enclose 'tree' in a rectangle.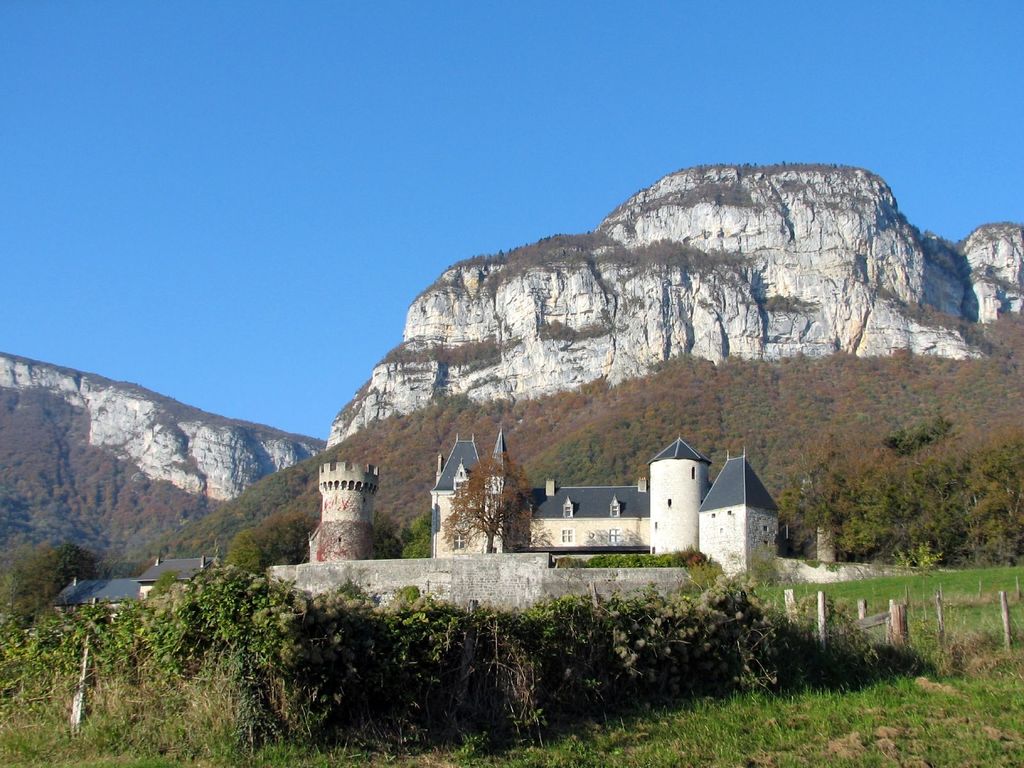
rect(440, 442, 539, 556).
